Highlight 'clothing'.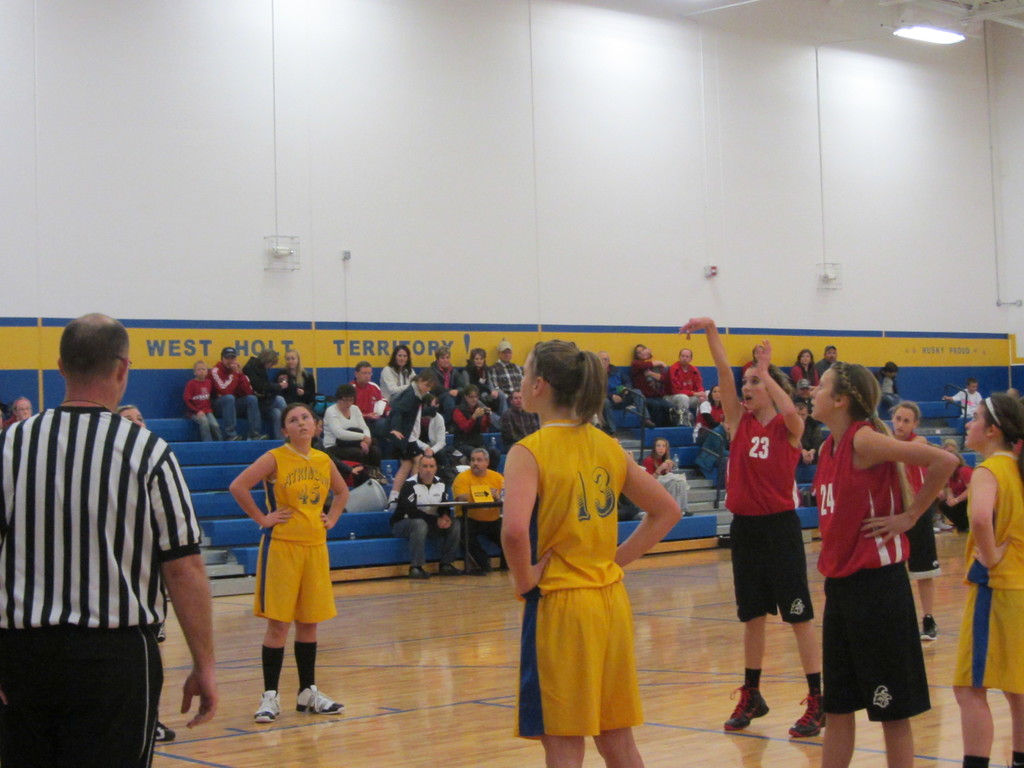
Highlighted region: (389,476,456,569).
